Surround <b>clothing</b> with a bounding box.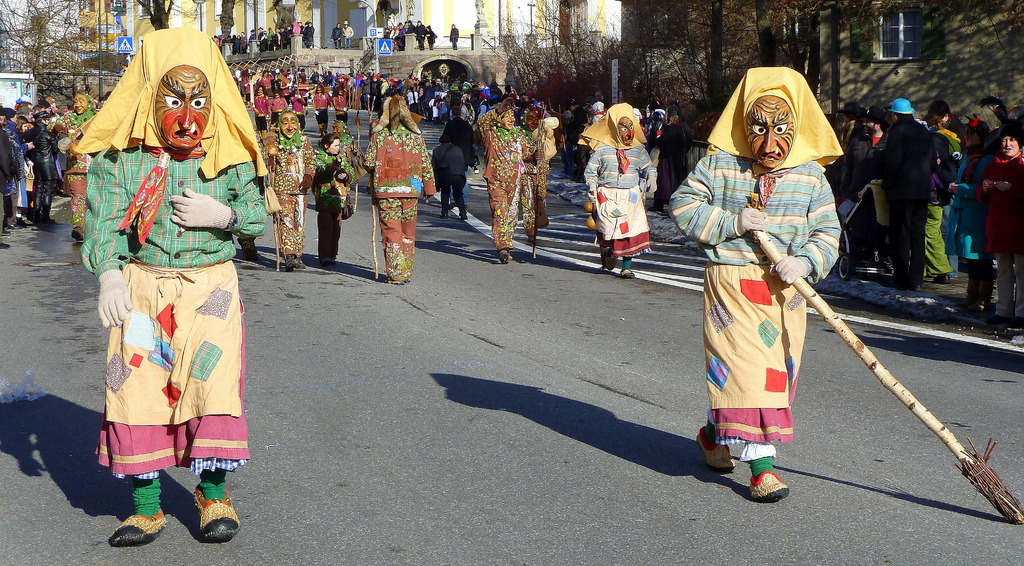
x1=311, y1=152, x2=336, y2=270.
